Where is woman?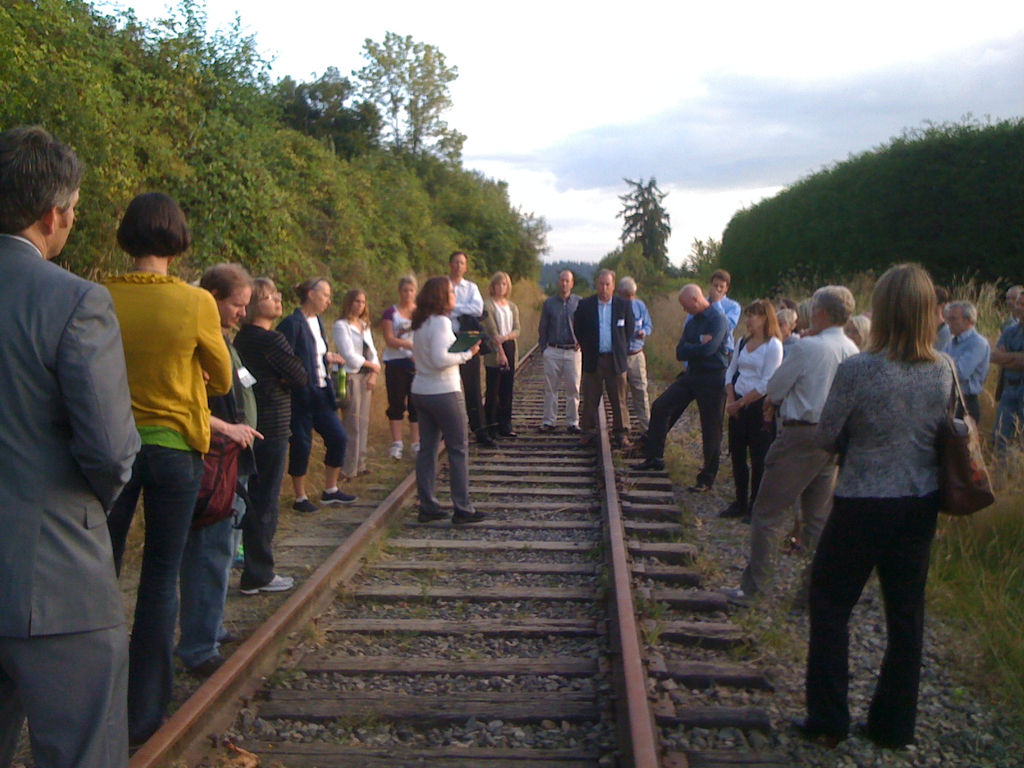
783, 264, 985, 760.
